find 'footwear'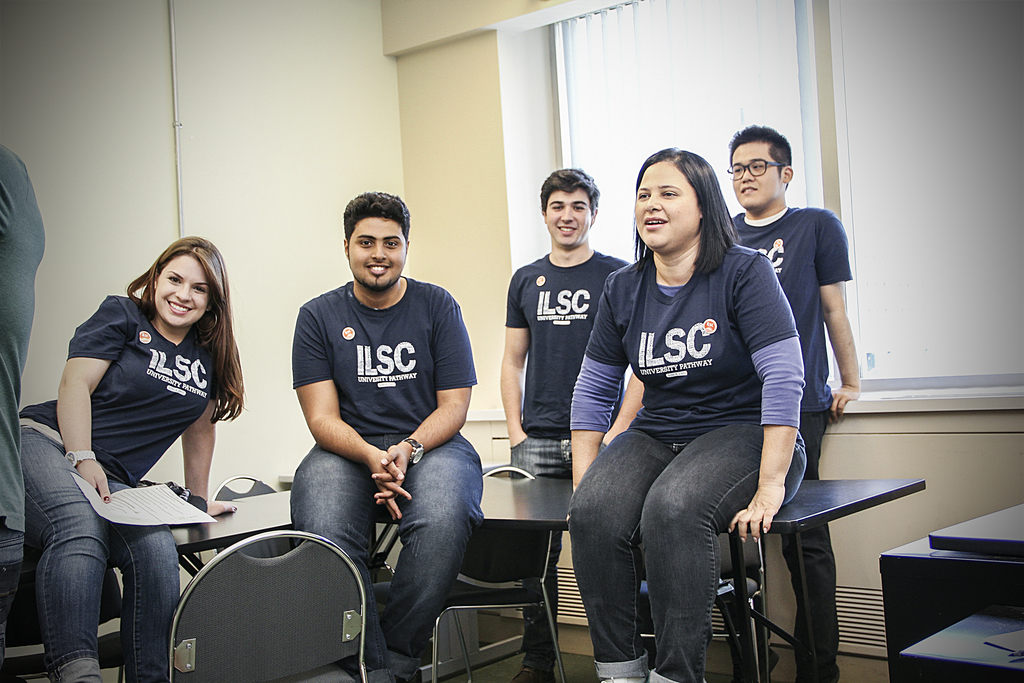
BBox(600, 671, 643, 682)
